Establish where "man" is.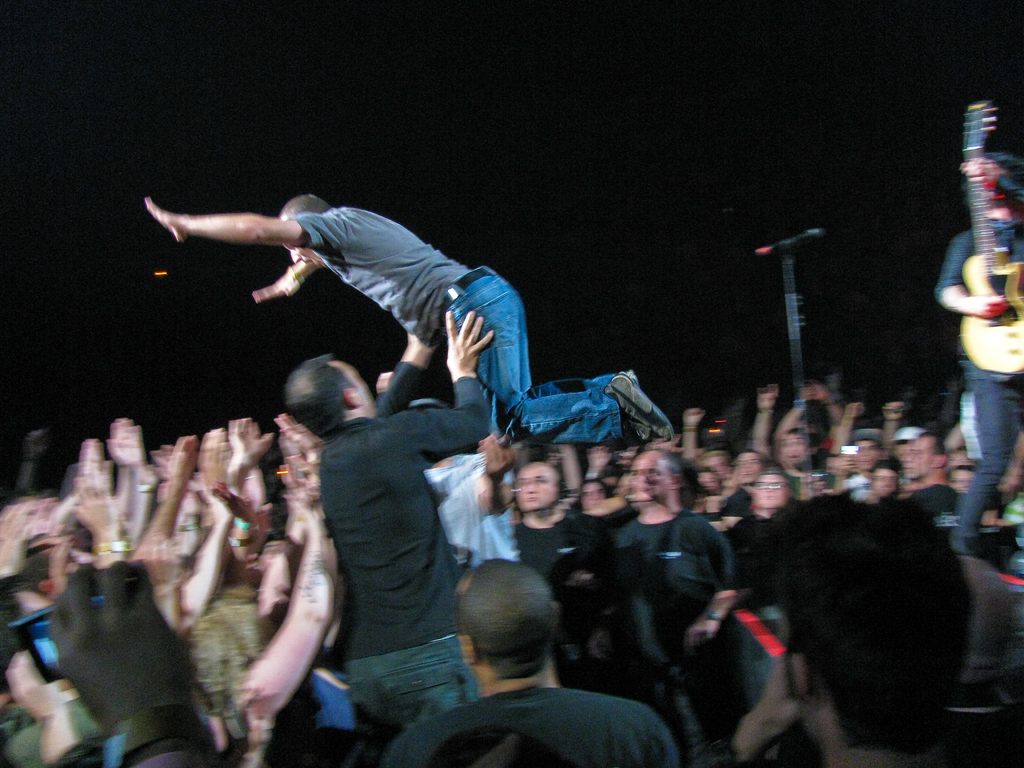
Established at {"left": 936, "top": 154, "right": 1023, "bottom": 554}.
